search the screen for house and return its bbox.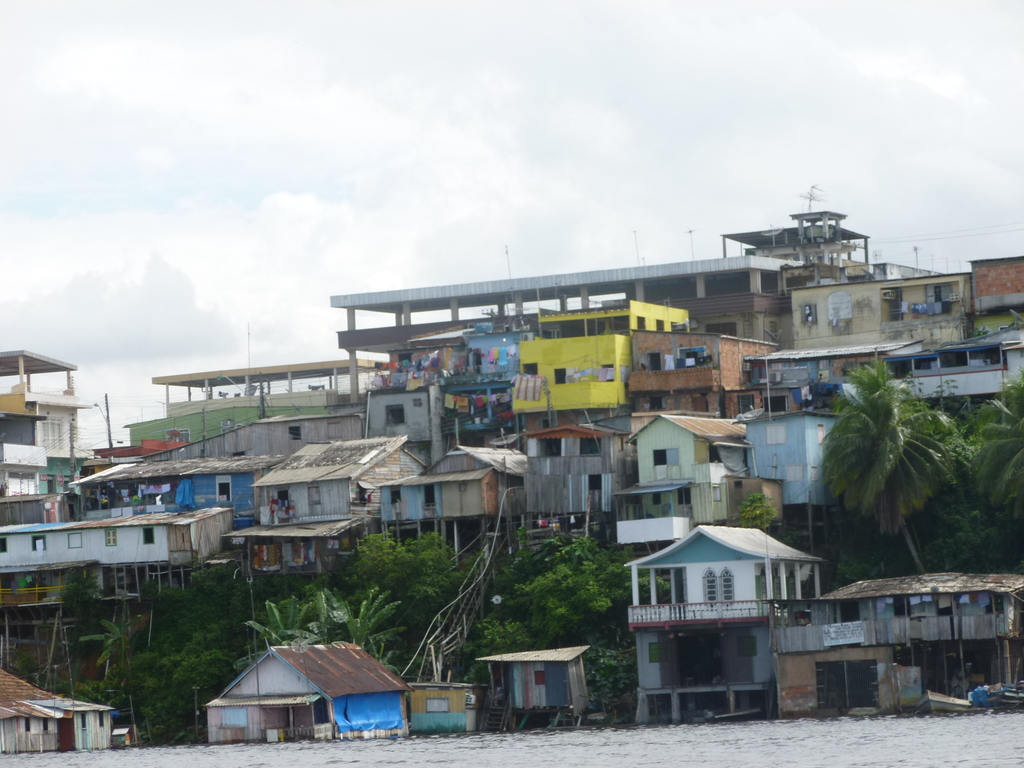
Found: 0:680:113:748.
